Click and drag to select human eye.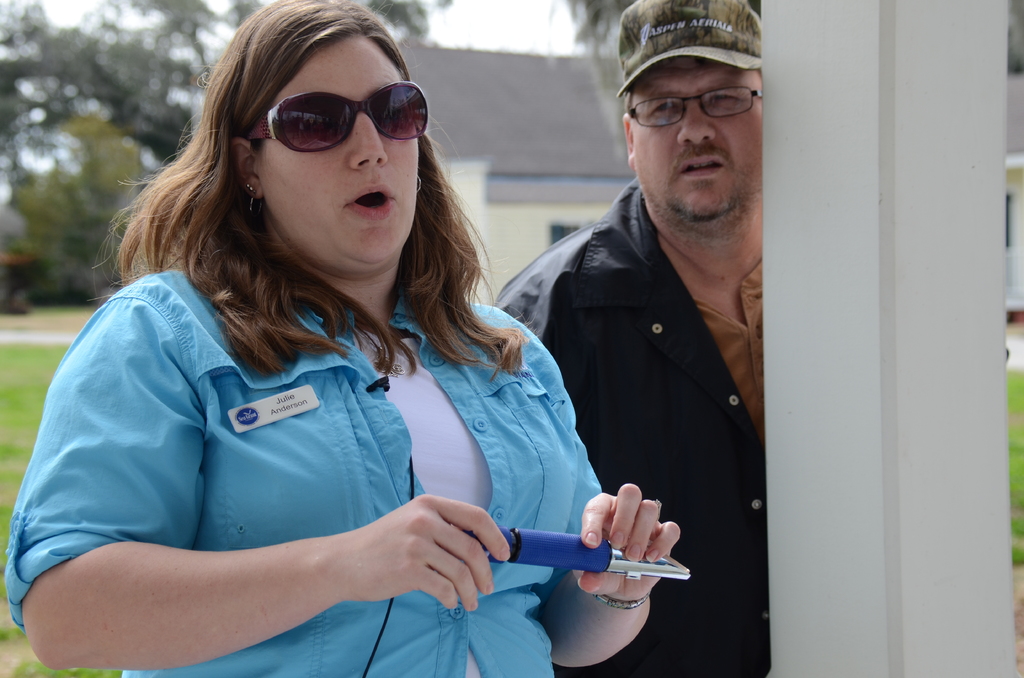
Selection: detection(652, 99, 684, 114).
